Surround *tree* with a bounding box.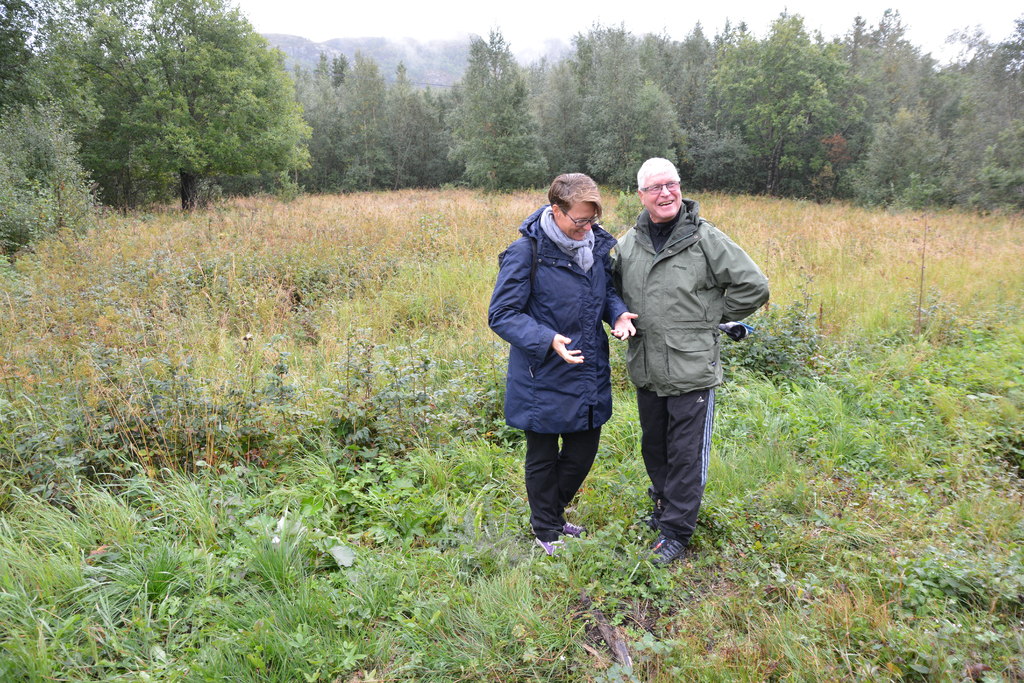
<bbox>544, 12, 687, 202</bbox>.
